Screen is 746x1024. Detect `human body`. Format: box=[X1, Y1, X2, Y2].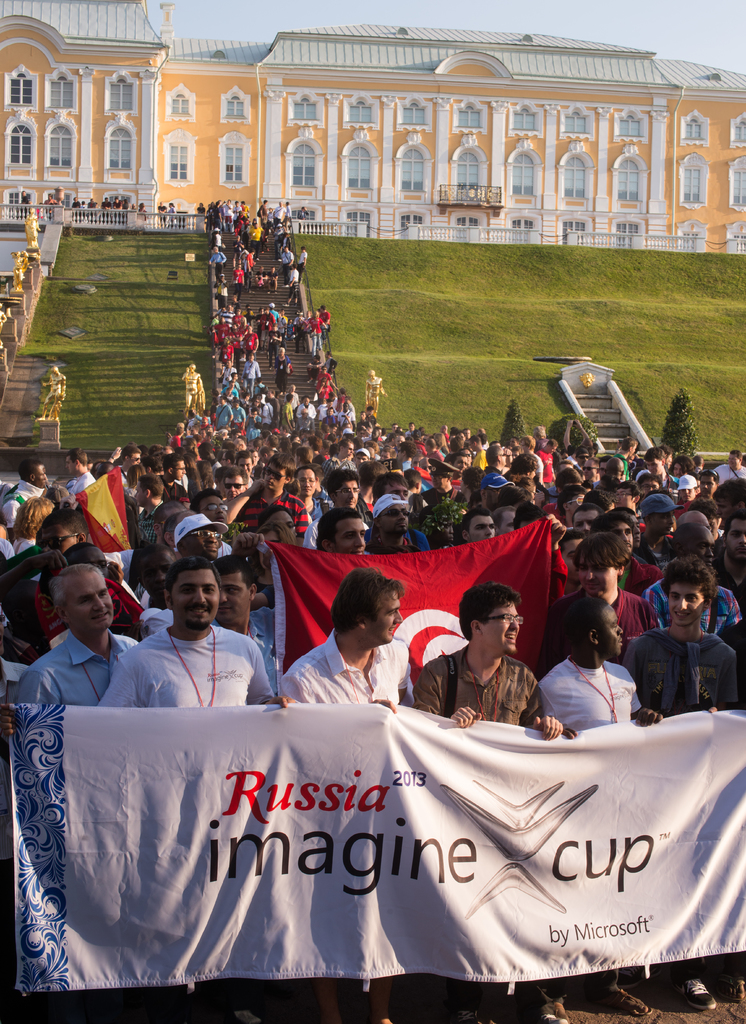
box=[535, 593, 640, 720].
